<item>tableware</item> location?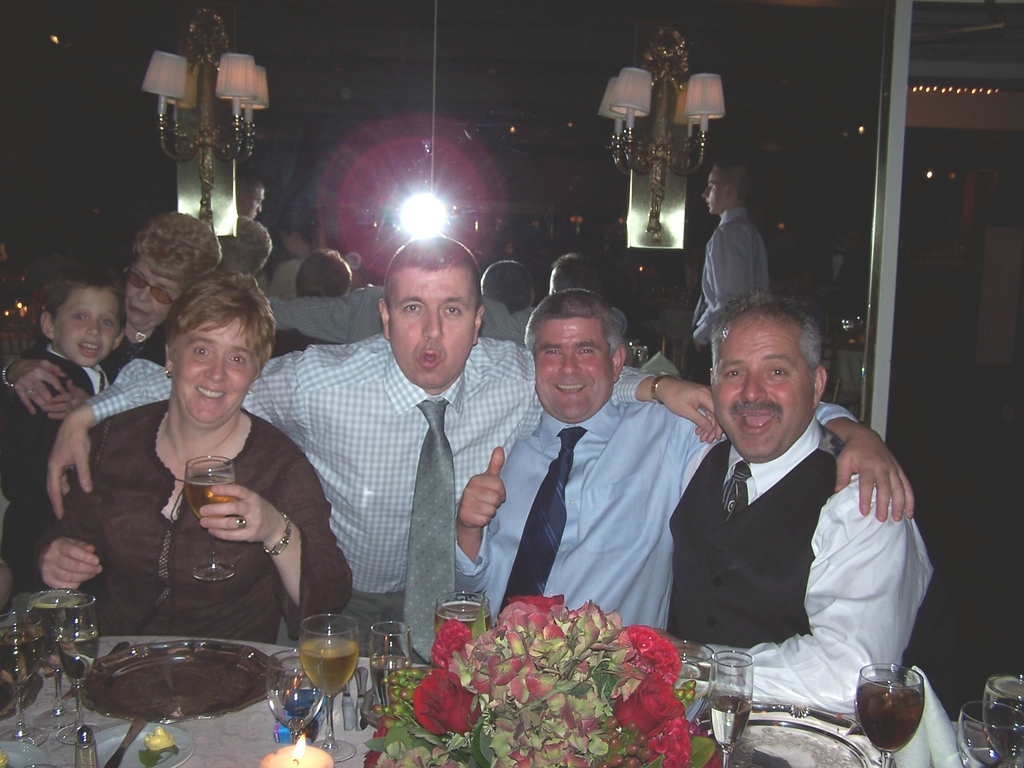
x1=704 y1=648 x2=755 y2=767
